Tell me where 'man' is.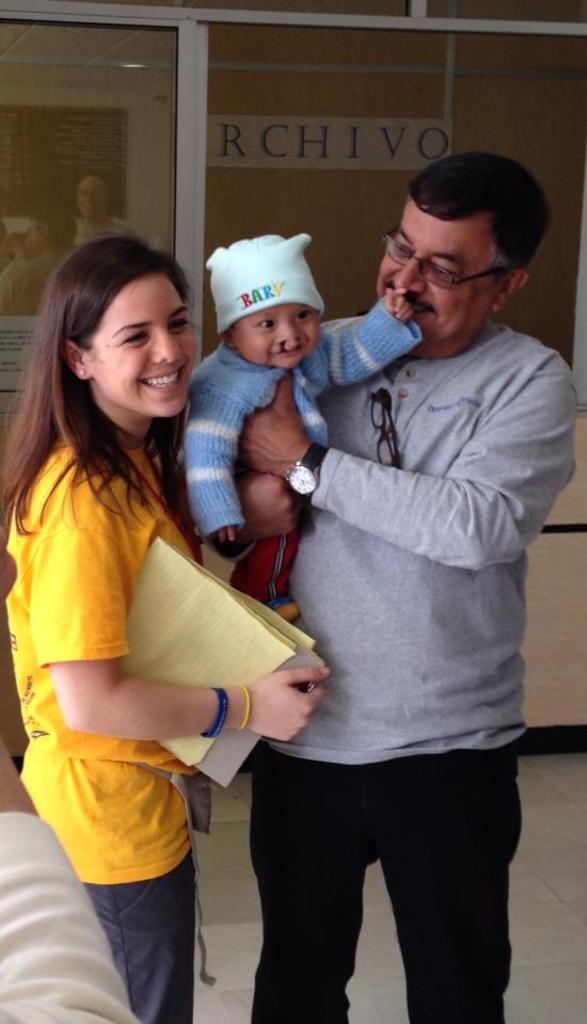
'man' is at [242,139,578,1023].
